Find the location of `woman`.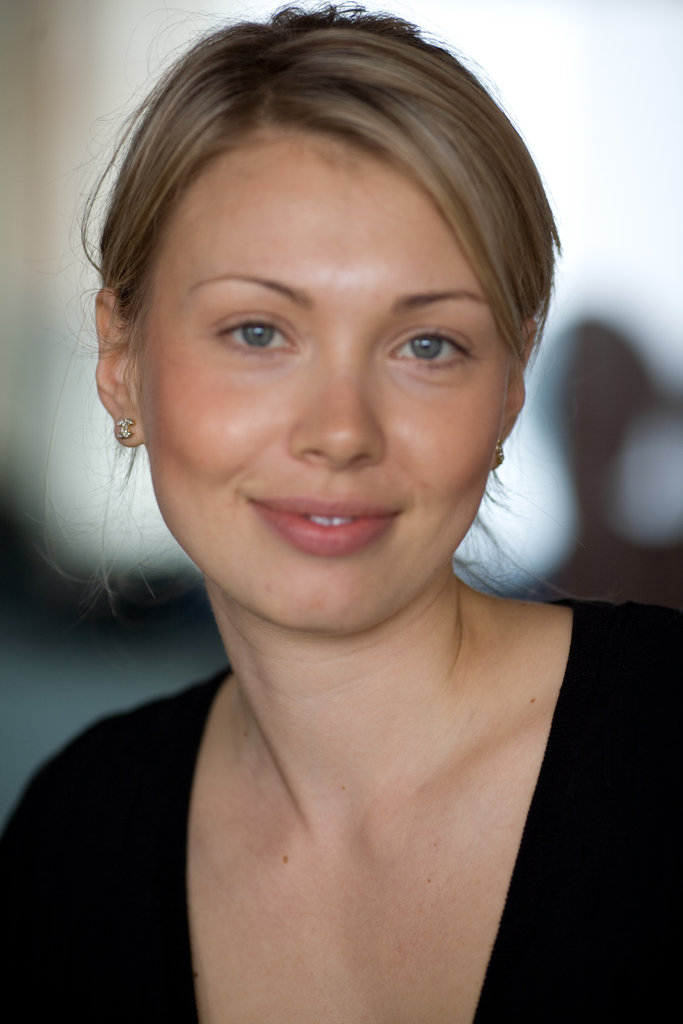
Location: {"x1": 15, "y1": 0, "x2": 626, "y2": 1002}.
